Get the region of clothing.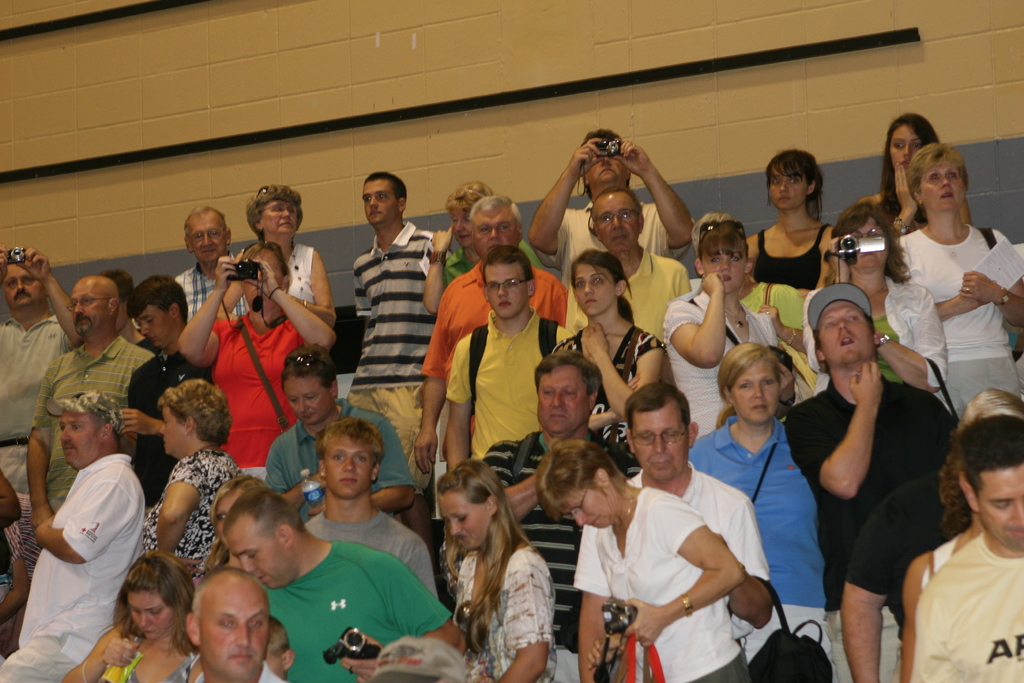
bbox=(143, 438, 242, 572).
